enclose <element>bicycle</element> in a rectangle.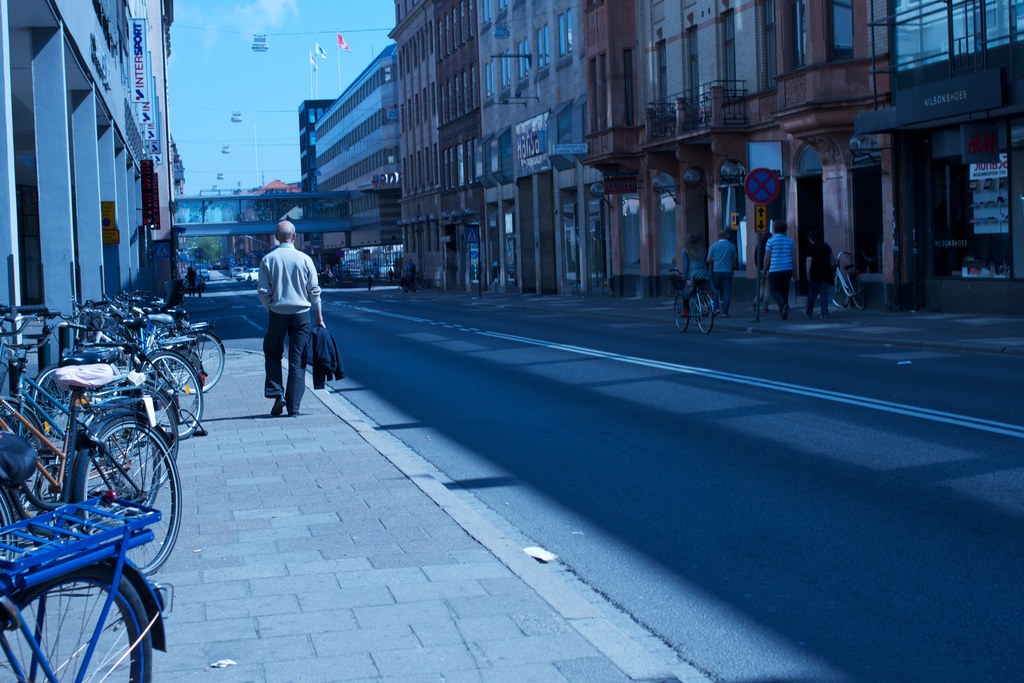
detection(675, 267, 715, 342).
